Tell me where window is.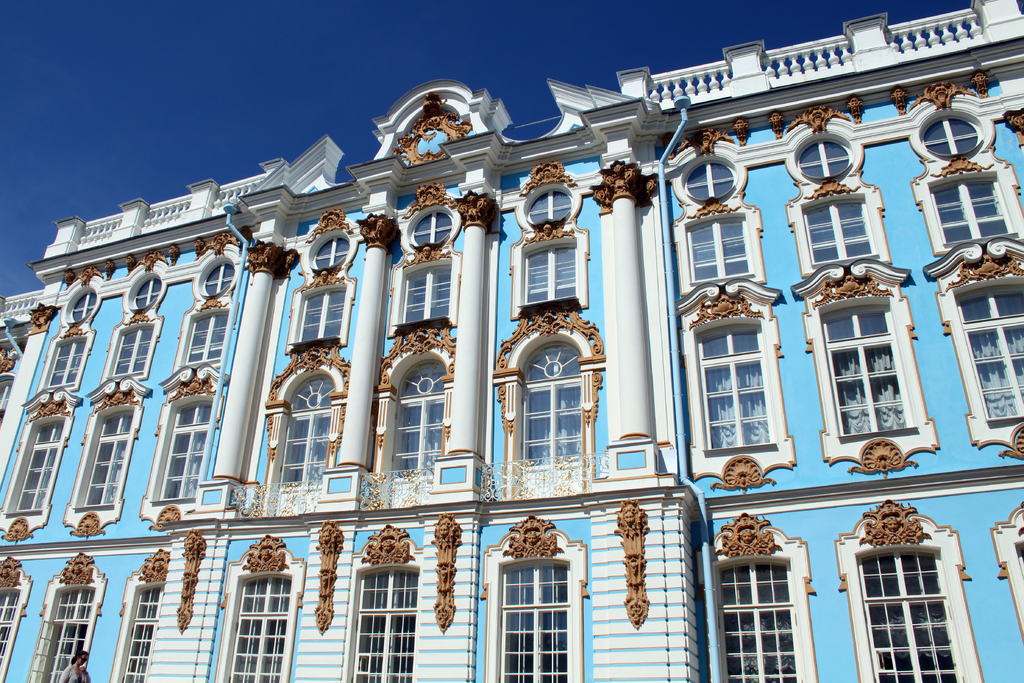
window is at region(686, 219, 755, 278).
